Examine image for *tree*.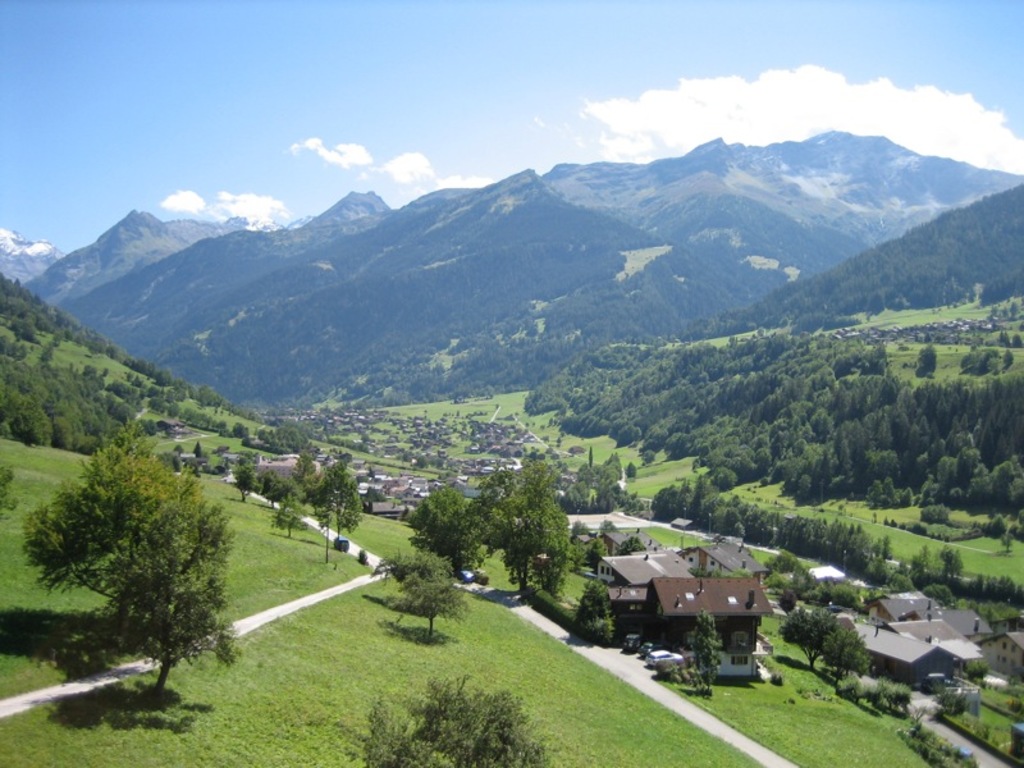
Examination result: (x1=150, y1=387, x2=168, y2=425).
